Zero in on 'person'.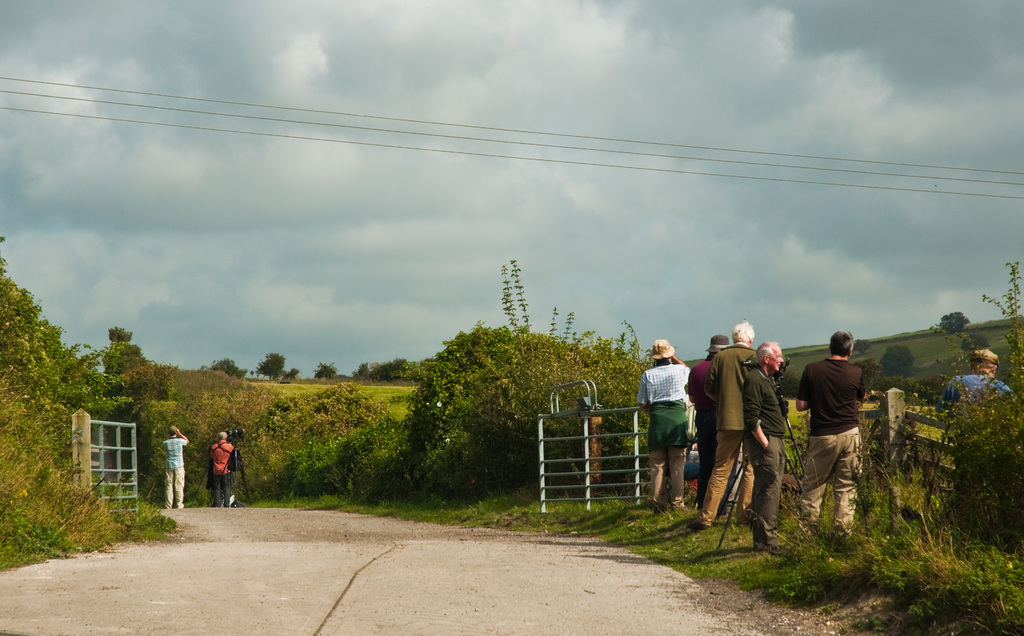
Zeroed in: 938, 347, 1020, 430.
